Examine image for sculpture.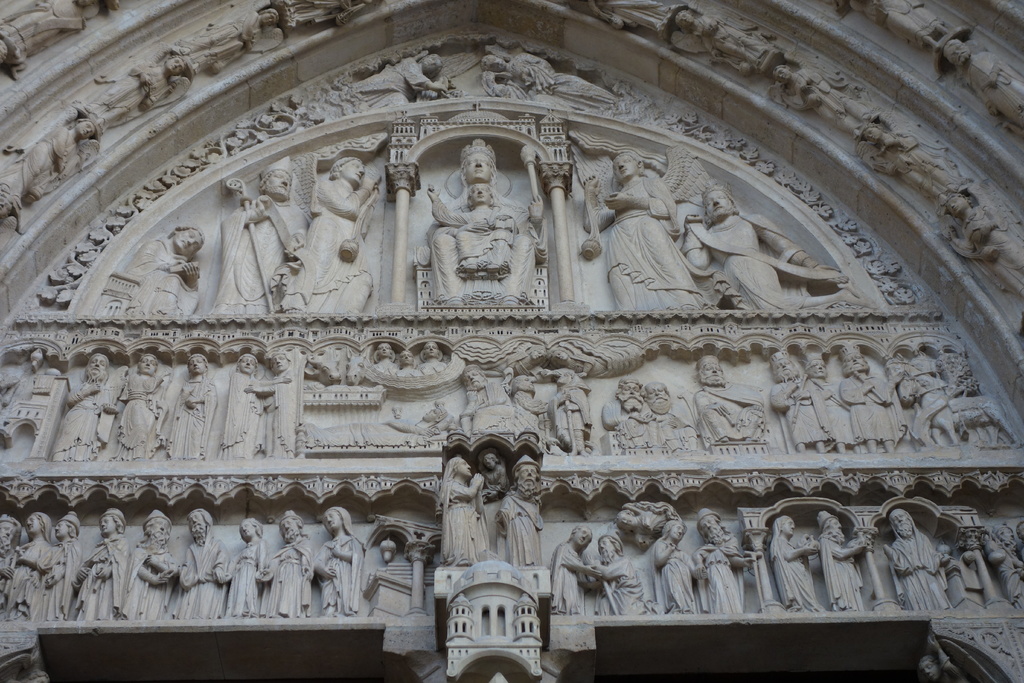
Examination result: <region>478, 44, 616, 119</region>.
